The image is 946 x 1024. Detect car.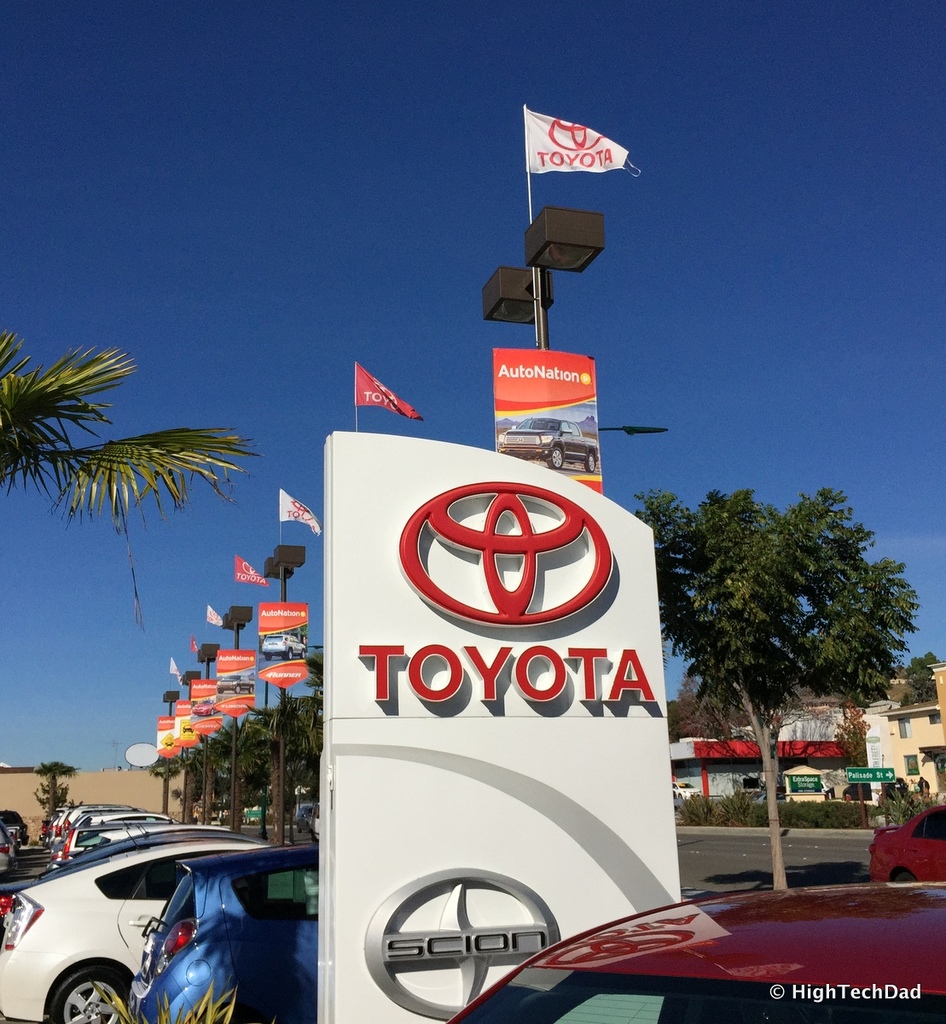
Detection: locate(536, 890, 922, 1015).
